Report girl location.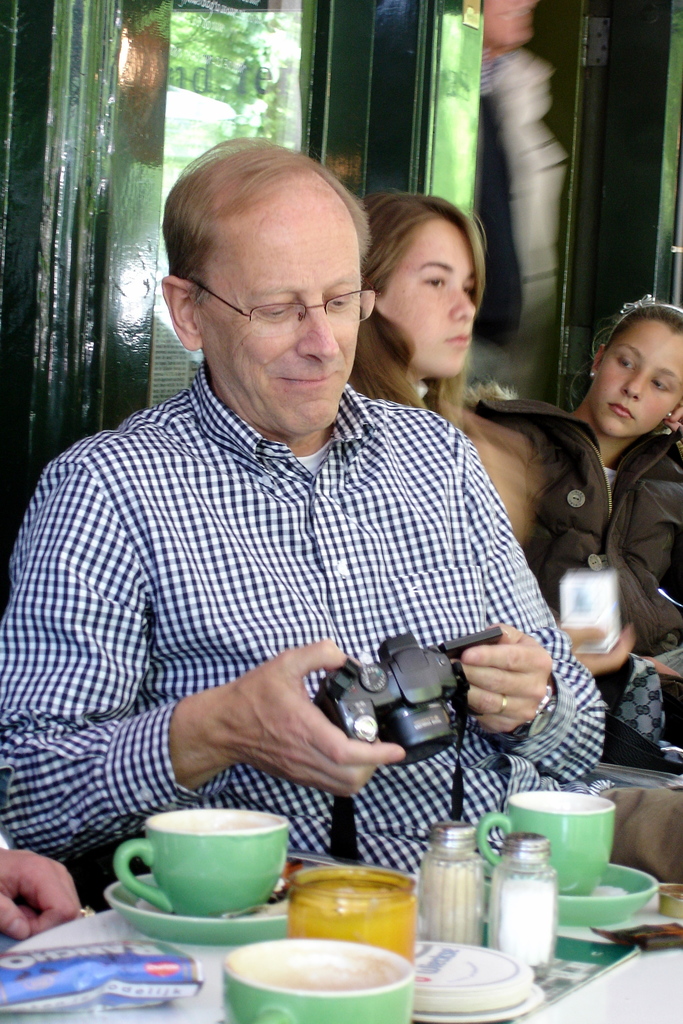
Report: bbox=[570, 304, 682, 675].
